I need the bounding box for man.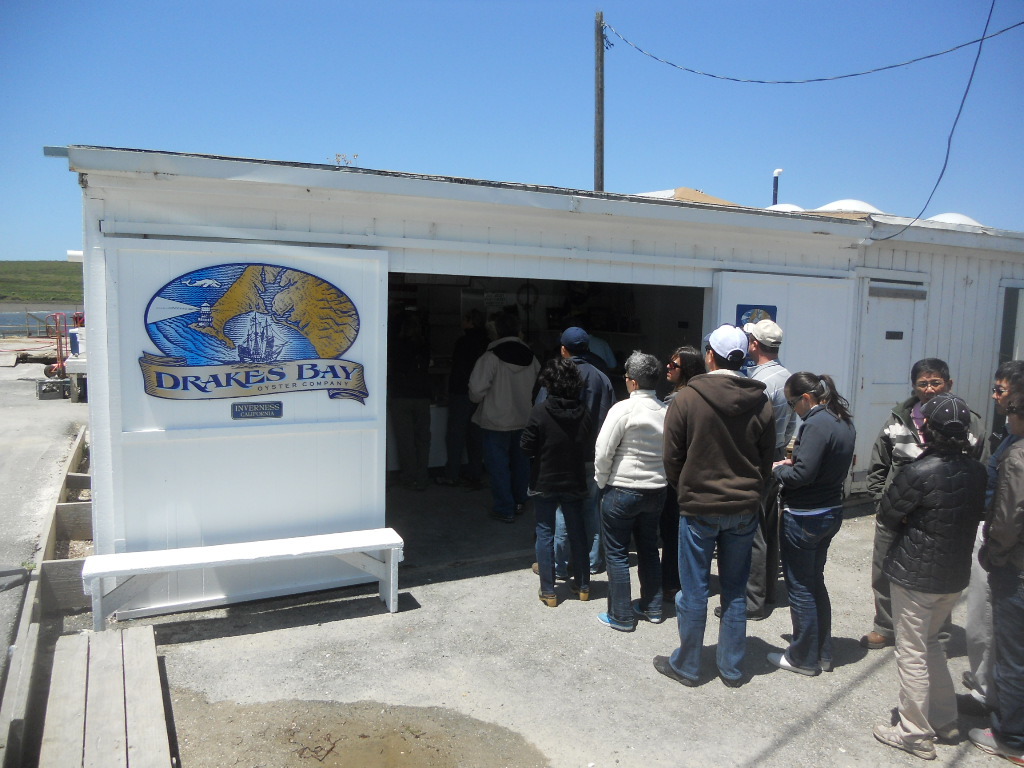
Here it is: x1=723, y1=311, x2=793, y2=620.
